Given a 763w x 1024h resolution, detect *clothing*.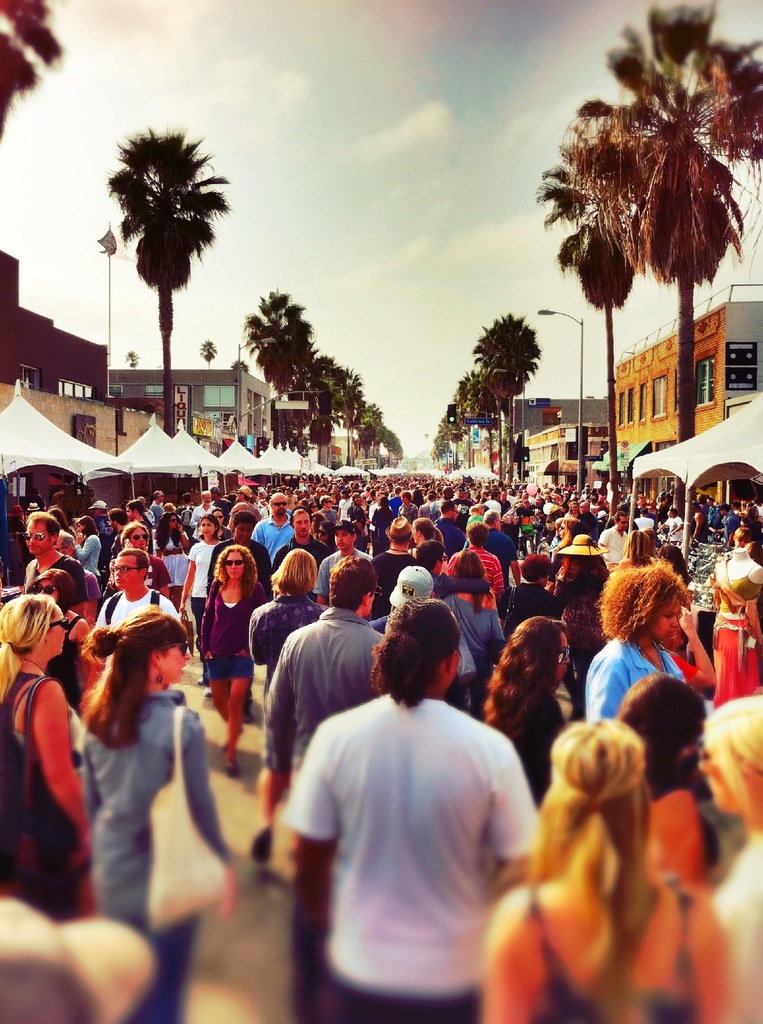
region(444, 593, 502, 682).
